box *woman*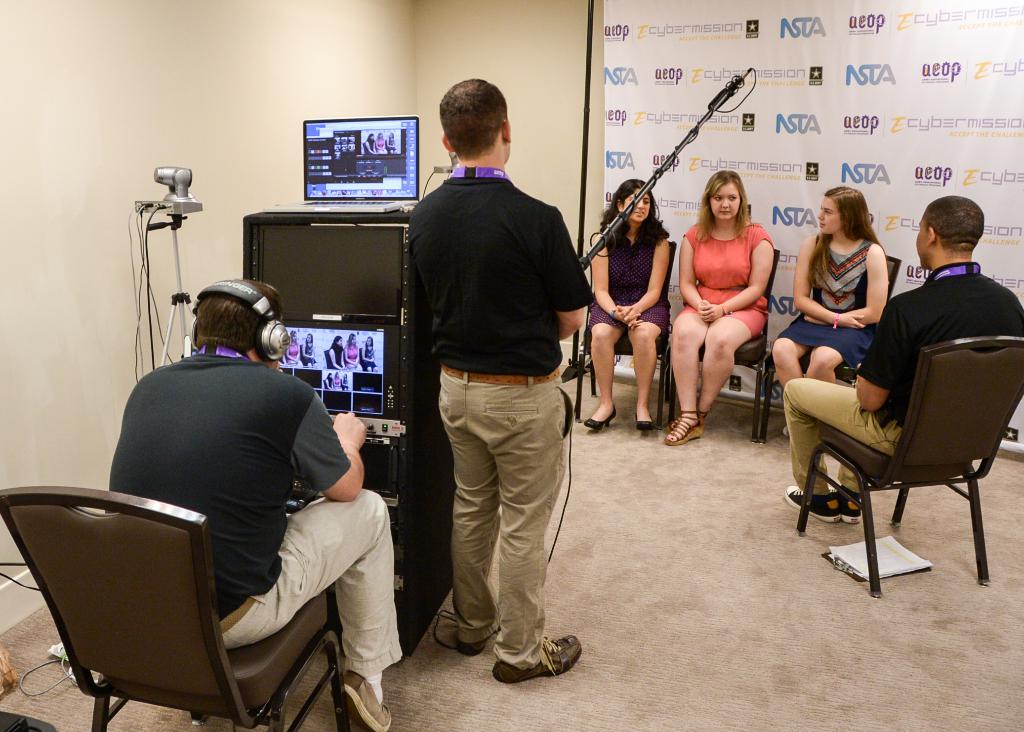
x1=362, y1=336, x2=372, y2=368
